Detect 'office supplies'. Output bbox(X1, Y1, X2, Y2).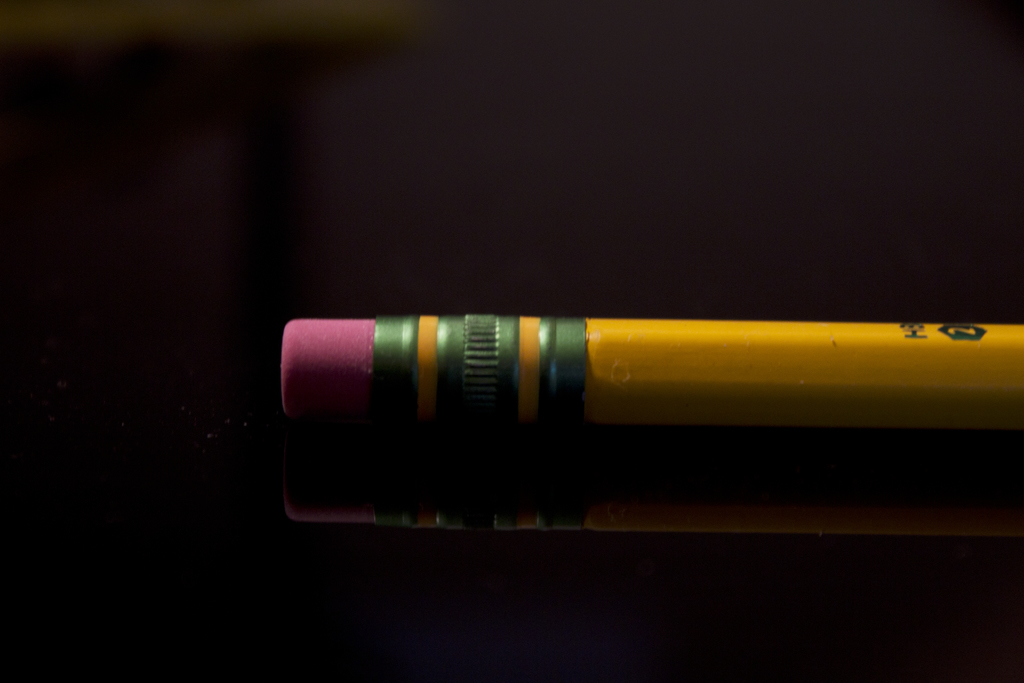
bbox(281, 283, 977, 557).
